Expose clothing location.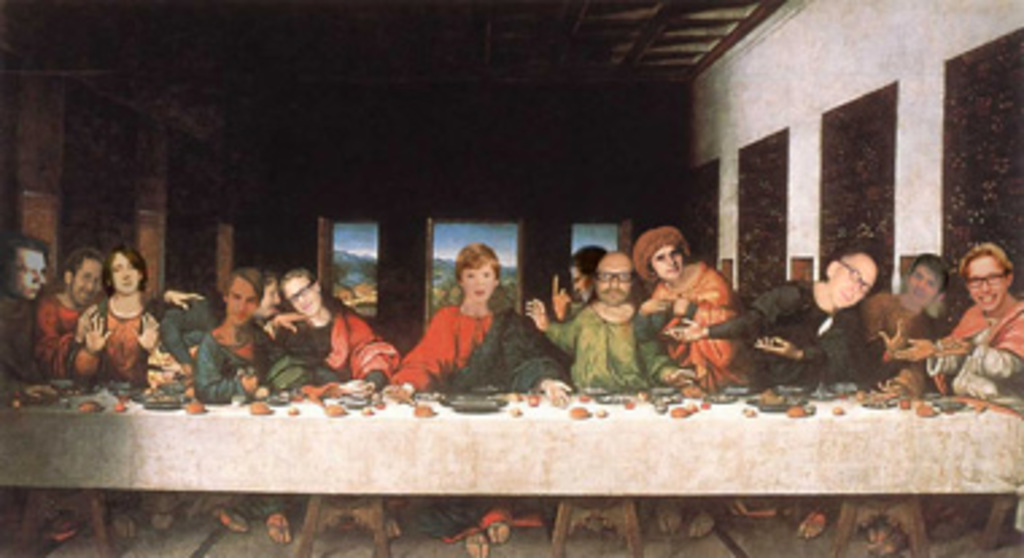
Exposed at 542:299:719:539.
